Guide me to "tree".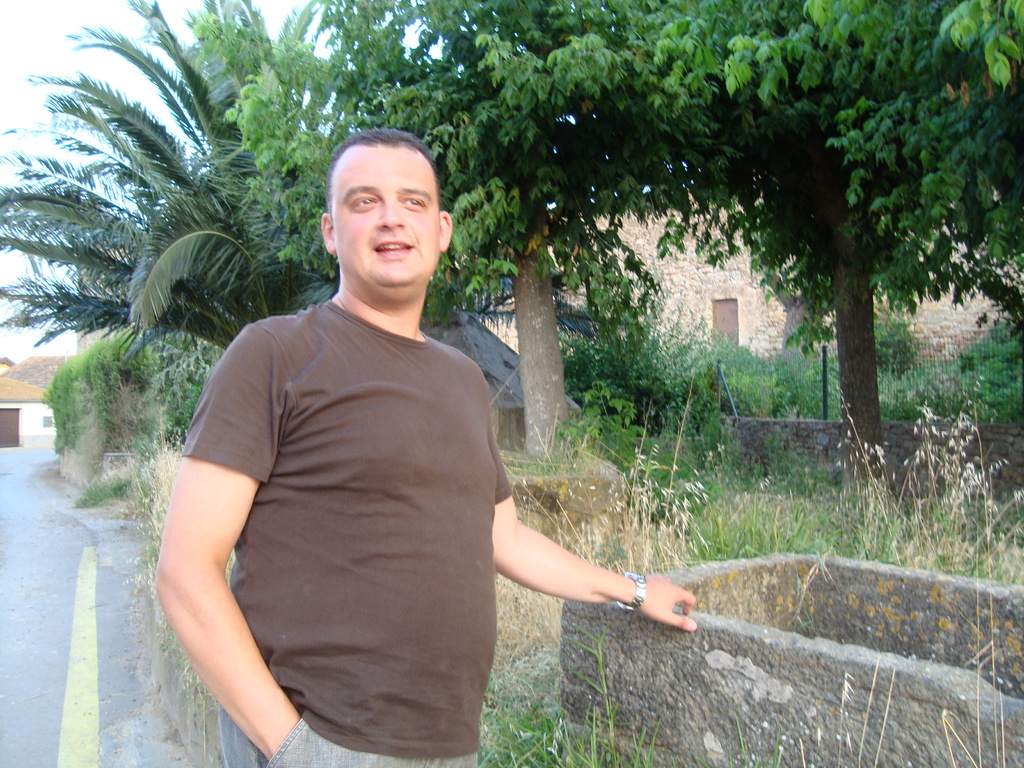
Guidance: <region>936, 0, 1023, 89</region>.
